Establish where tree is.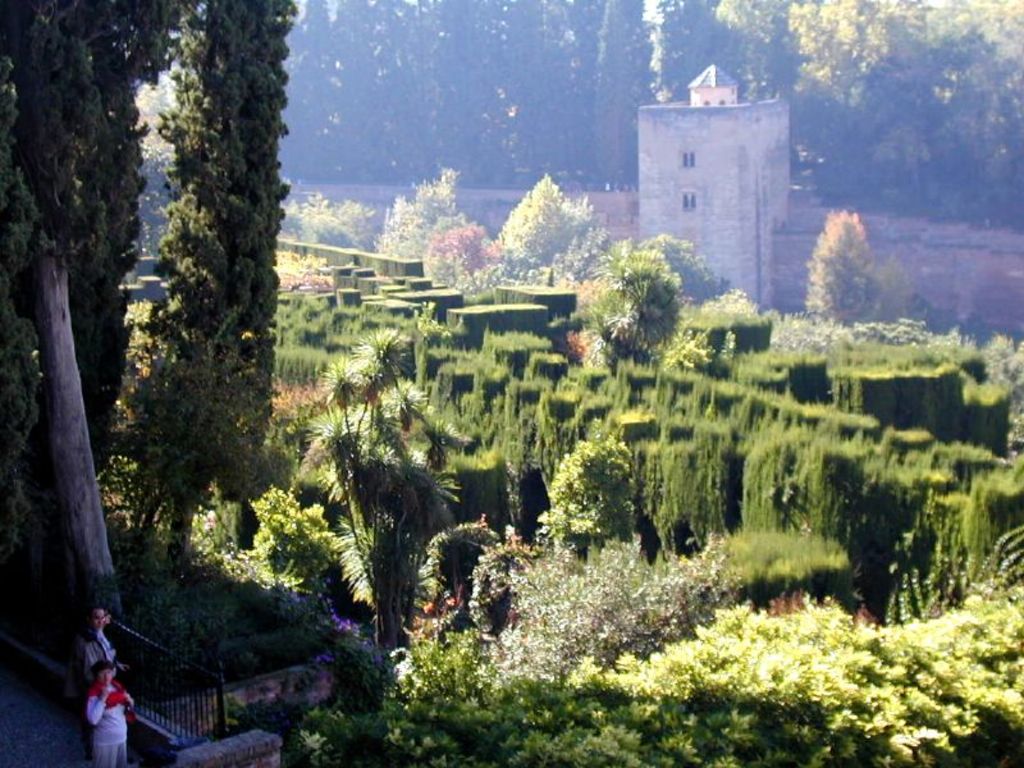
Established at 355 0 471 173.
